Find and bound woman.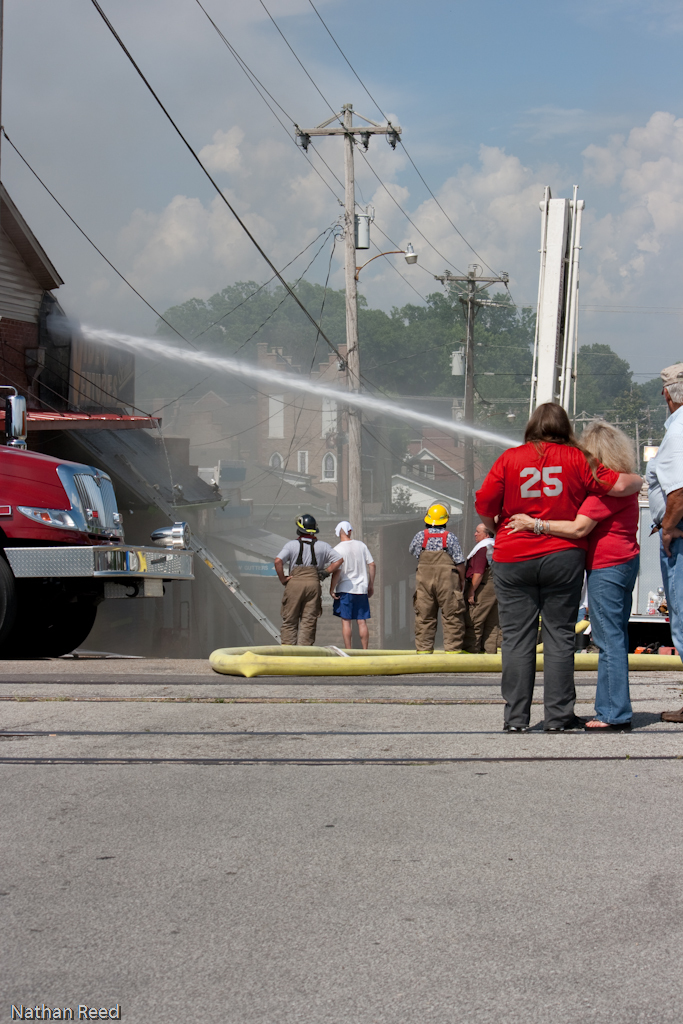
Bound: {"x1": 278, "y1": 514, "x2": 349, "y2": 652}.
